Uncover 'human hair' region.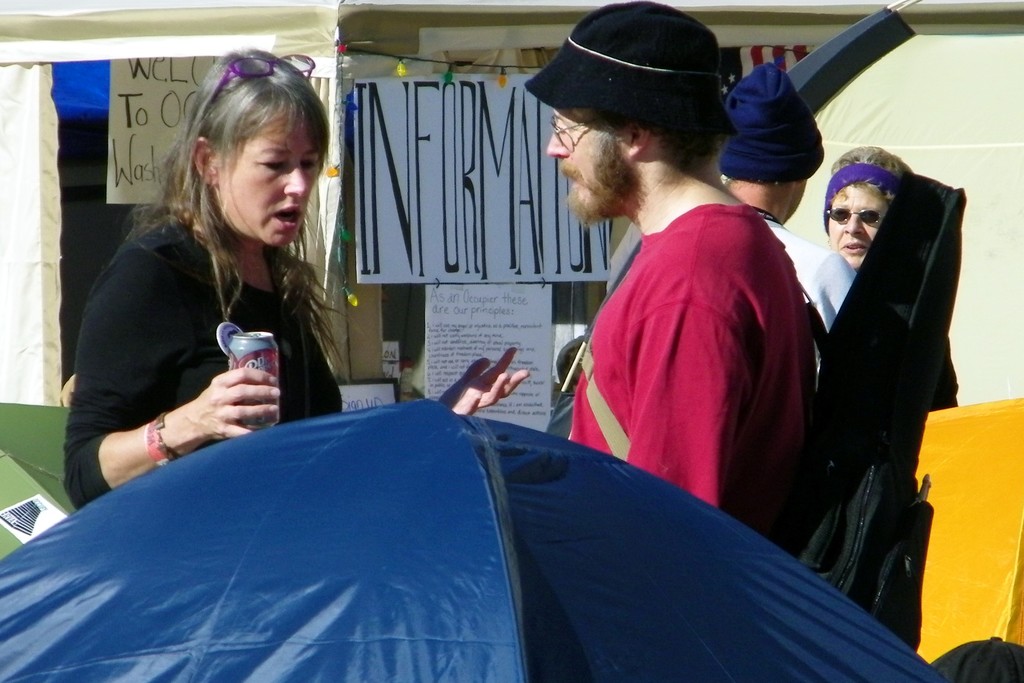
Uncovered: Rect(585, 110, 721, 188).
